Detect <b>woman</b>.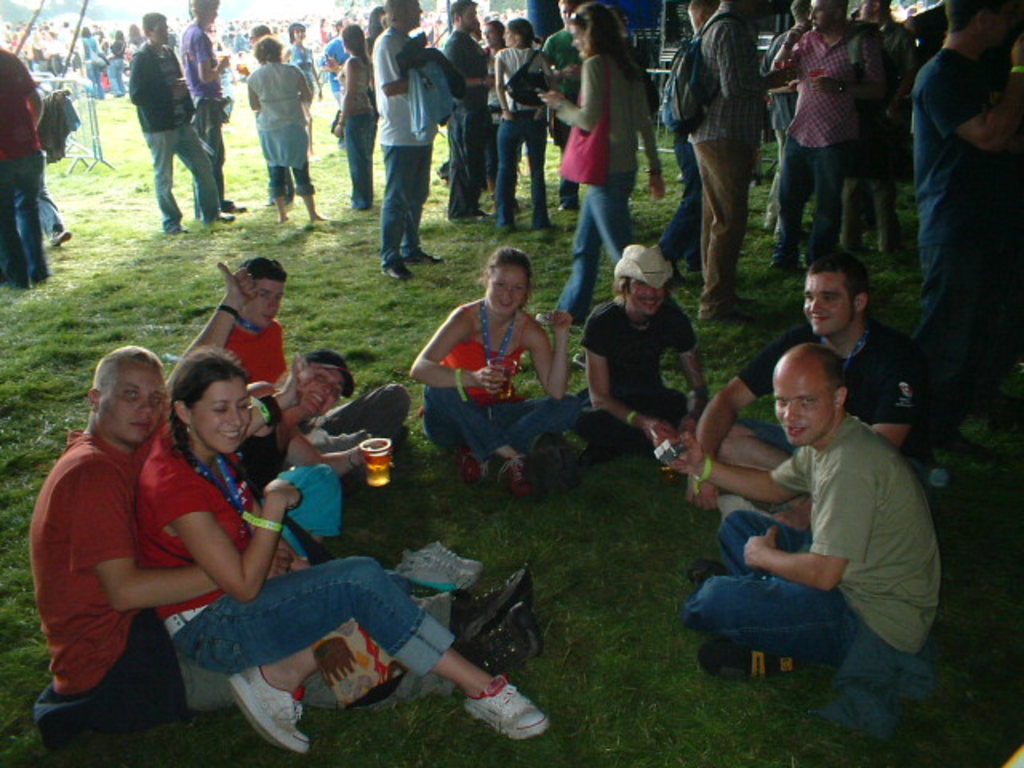
Detected at detection(533, 0, 667, 328).
